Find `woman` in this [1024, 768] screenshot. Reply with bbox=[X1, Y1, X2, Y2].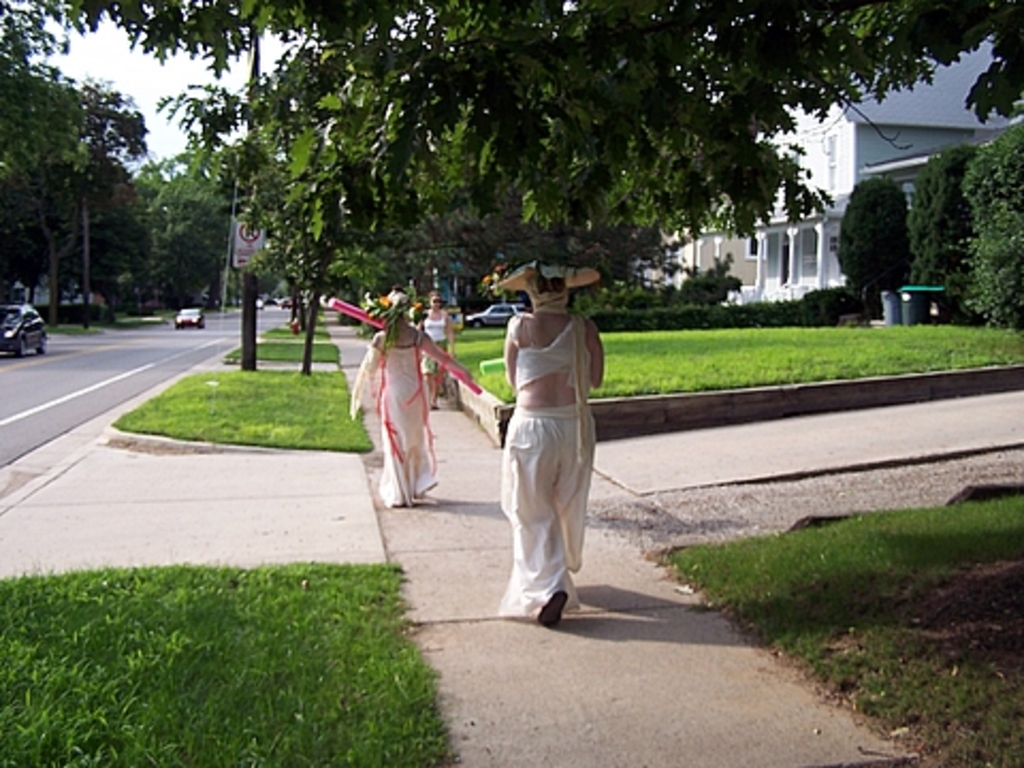
bbox=[491, 241, 602, 614].
